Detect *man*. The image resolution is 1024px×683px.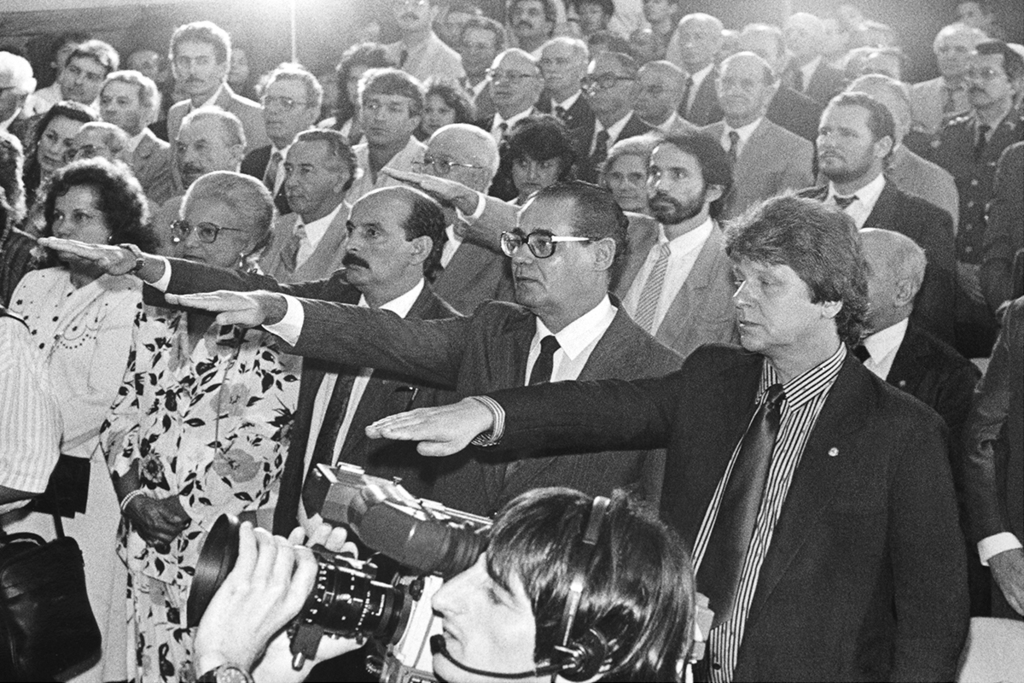
box=[948, 0, 997, 32].
